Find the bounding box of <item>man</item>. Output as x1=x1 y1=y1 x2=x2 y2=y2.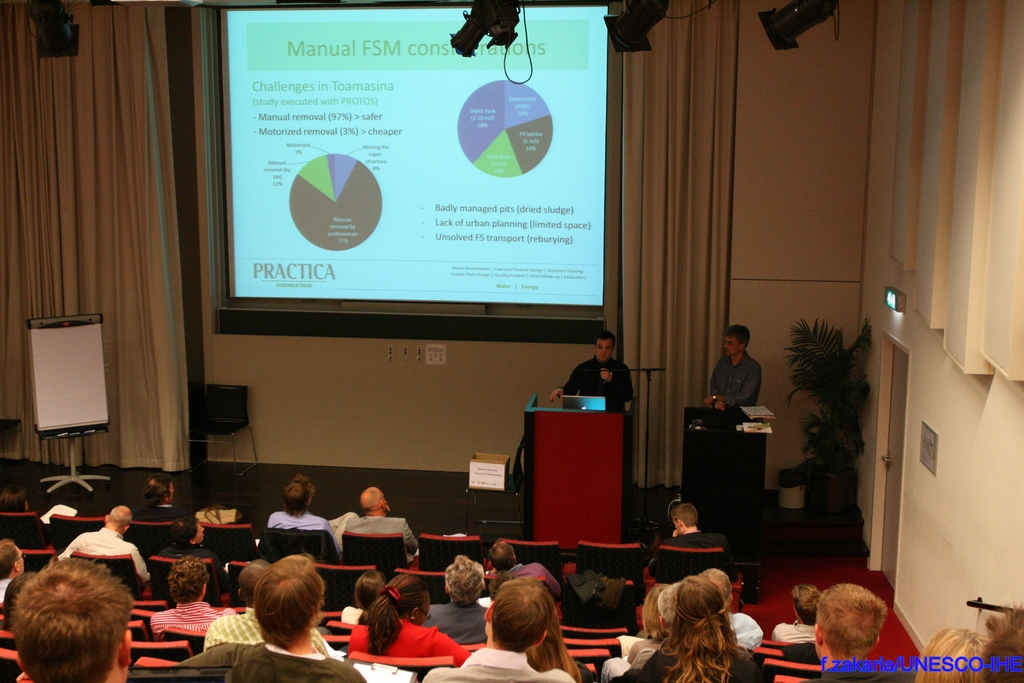
x1=493 y1=542 x2=563 y2=600.
